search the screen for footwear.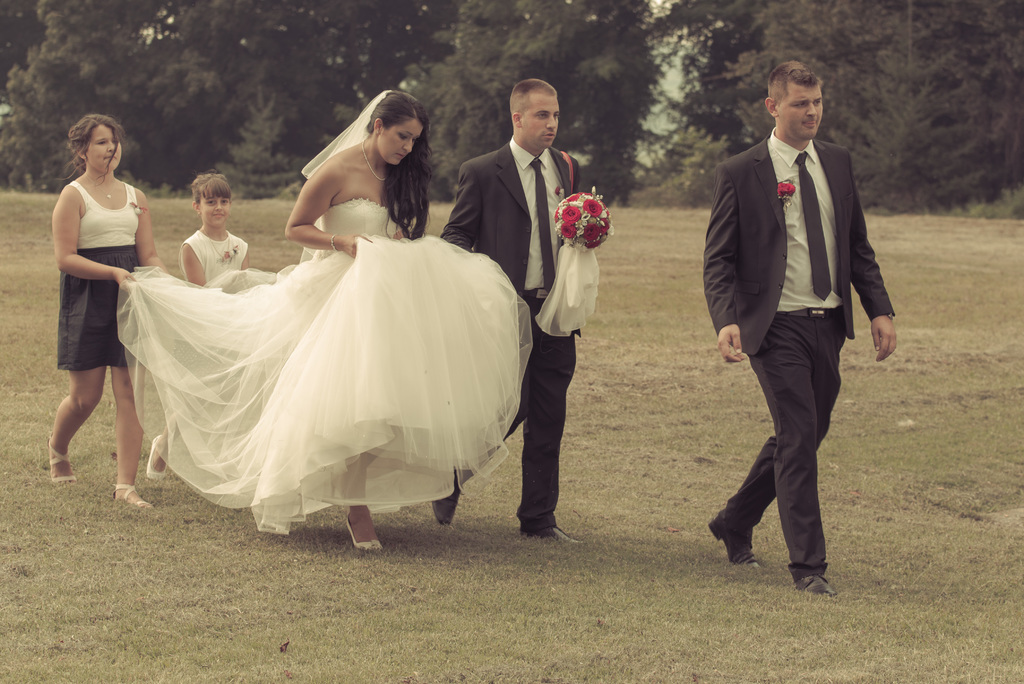
Found at (794,571,836,596).
